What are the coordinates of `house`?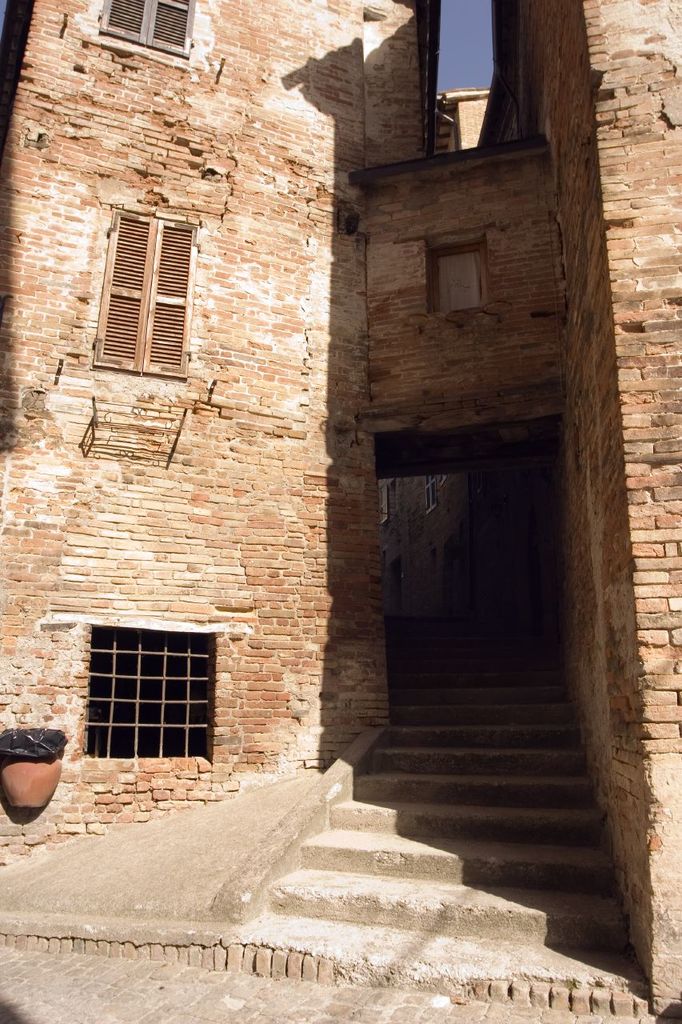
select_region(0, 0, 681, 1023).
